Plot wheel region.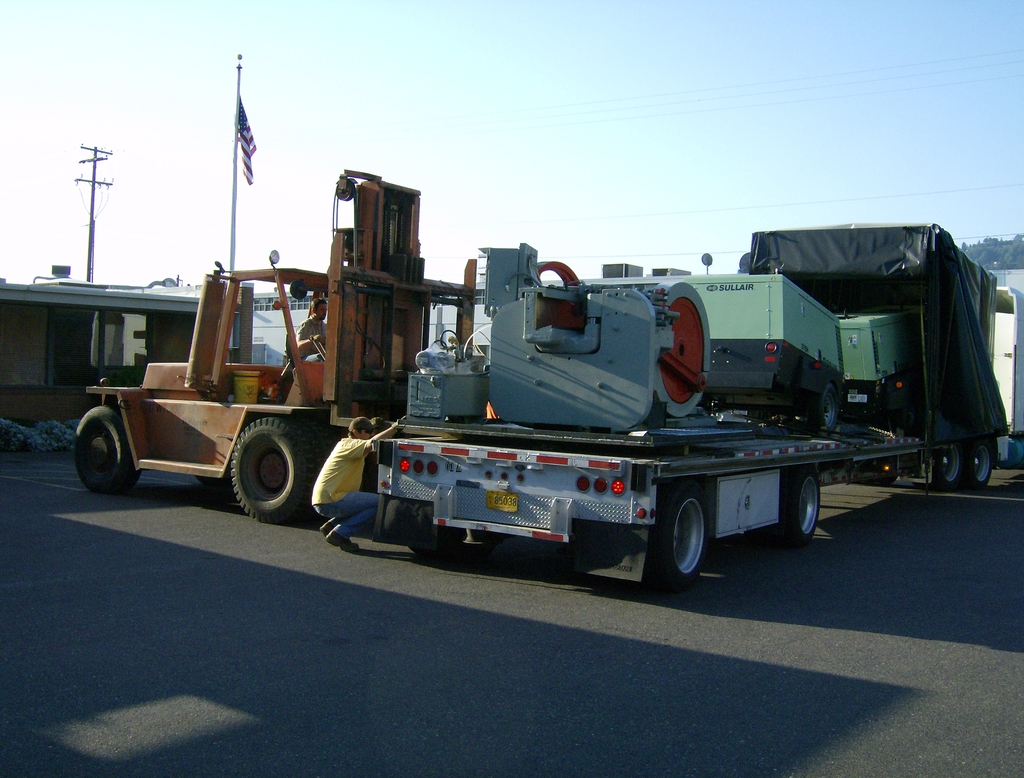
Plotted at bbox(782, 466, 821, 544).
